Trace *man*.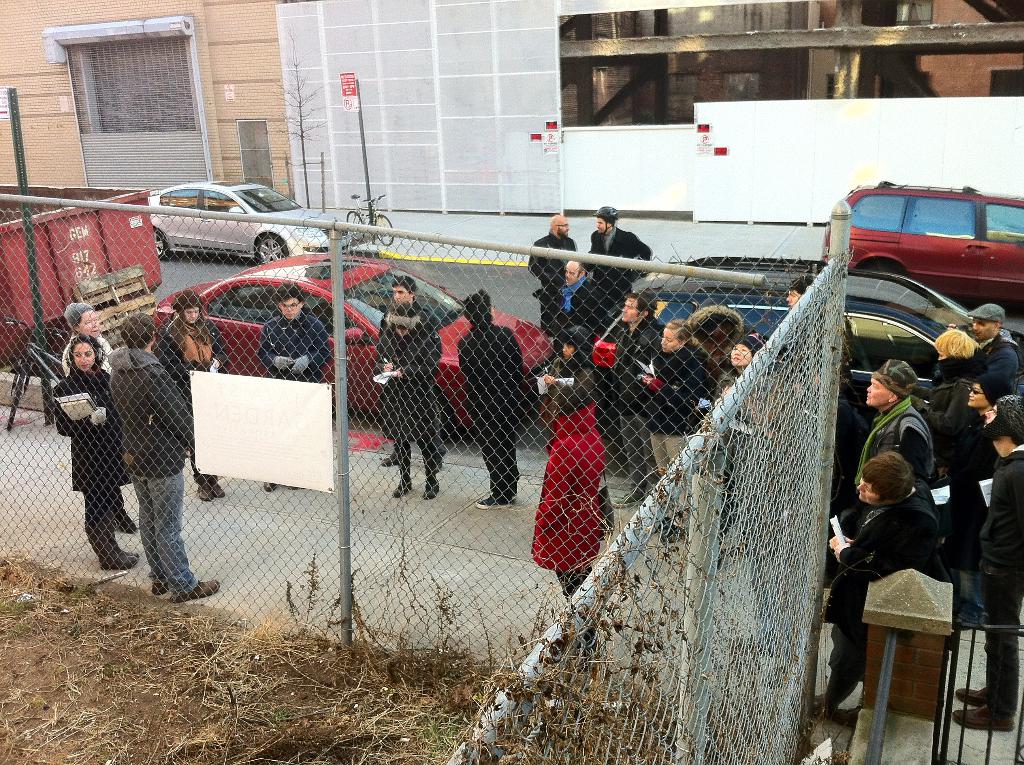
Traced to region(375, 273, 442, 467).
